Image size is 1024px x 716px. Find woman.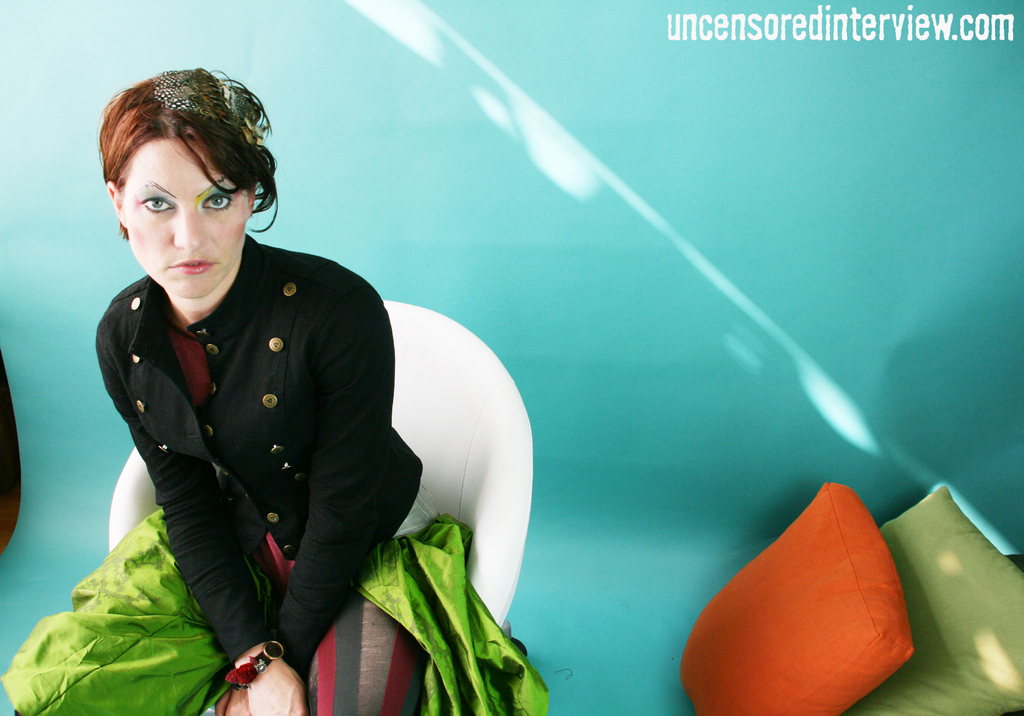
box(81, 77, 508, 715).
